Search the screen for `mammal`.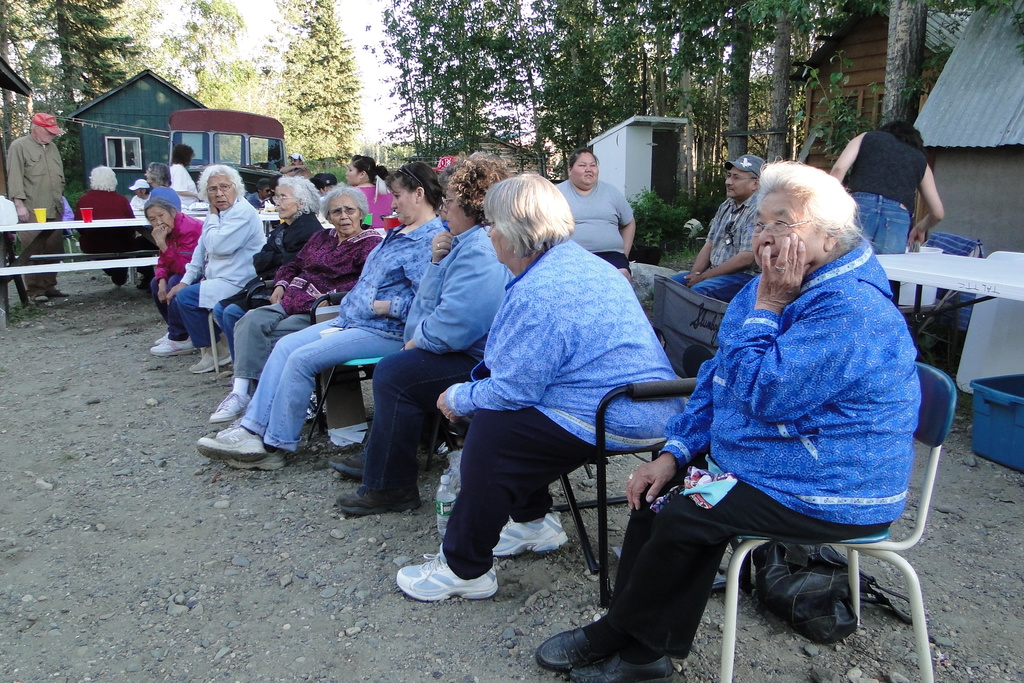
Found at l=168, t=144, r=202, b=212.
